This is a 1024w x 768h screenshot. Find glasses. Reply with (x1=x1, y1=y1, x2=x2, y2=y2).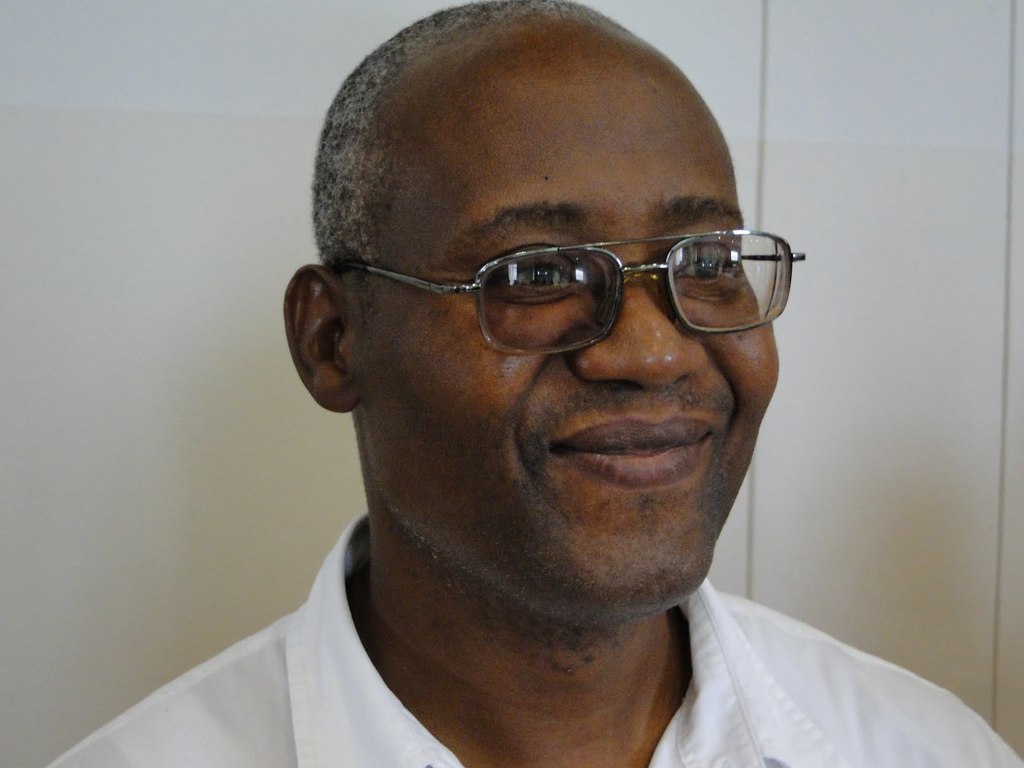
(x1=323, y1=234, x2=807, y2=360).
